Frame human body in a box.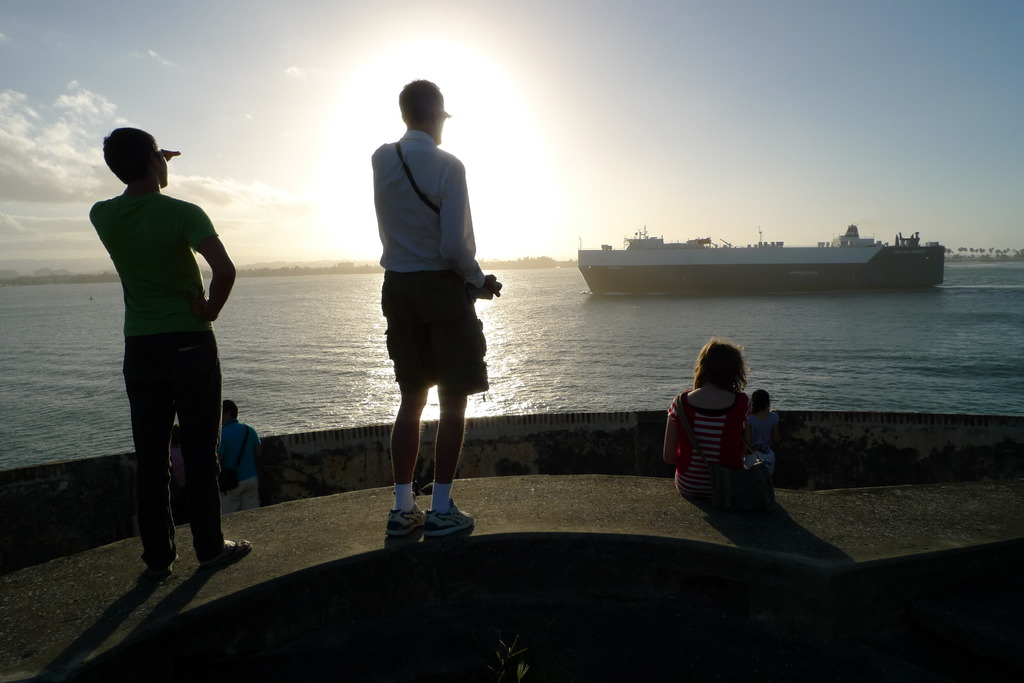
pyautogui.locateOnScreen(664, 343, 772, 513).
